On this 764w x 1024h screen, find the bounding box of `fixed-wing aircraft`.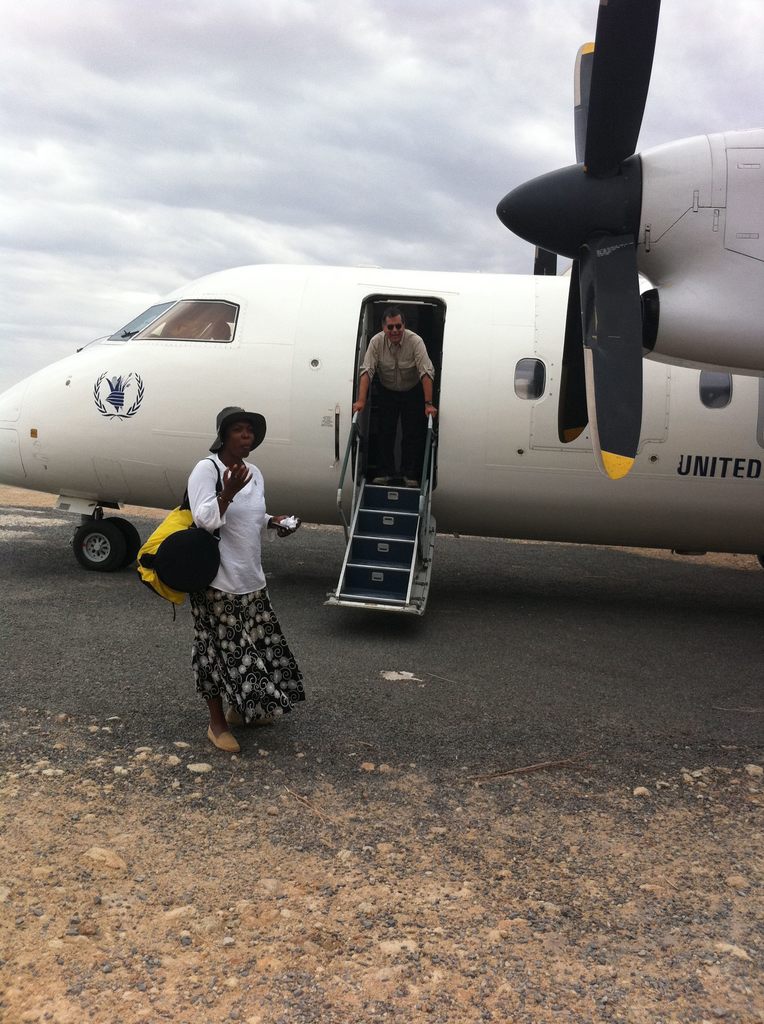
Bounding box: select_region(484, 0, 761, 474).
